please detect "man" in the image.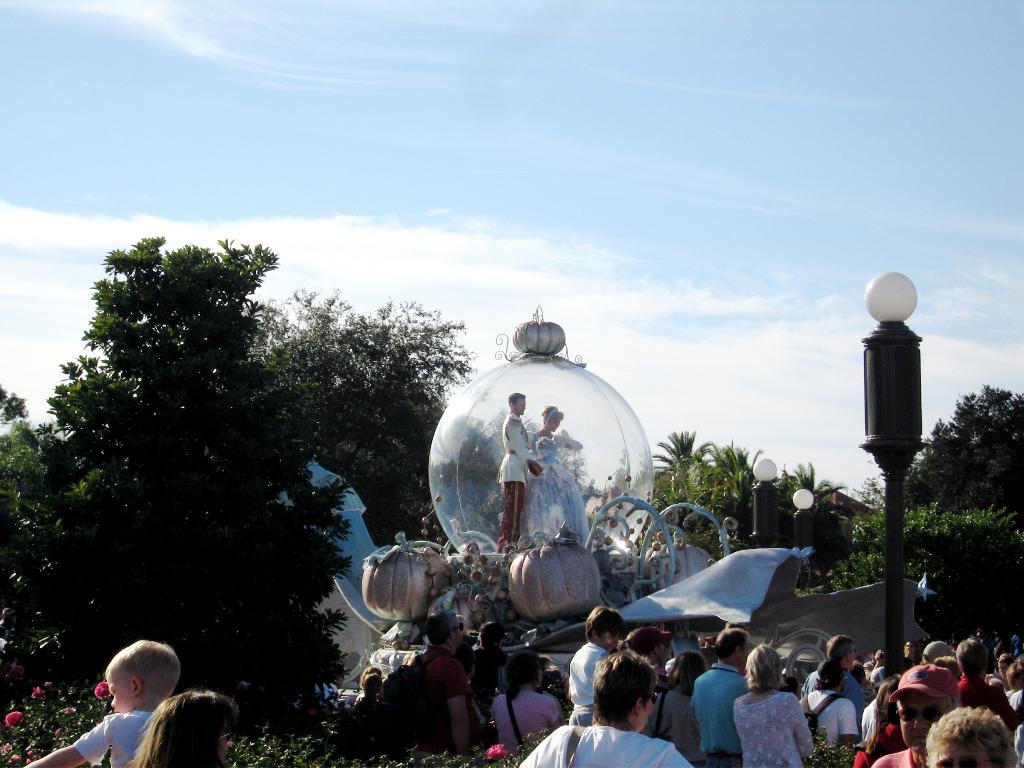
box(799, 634, 864, 740).
